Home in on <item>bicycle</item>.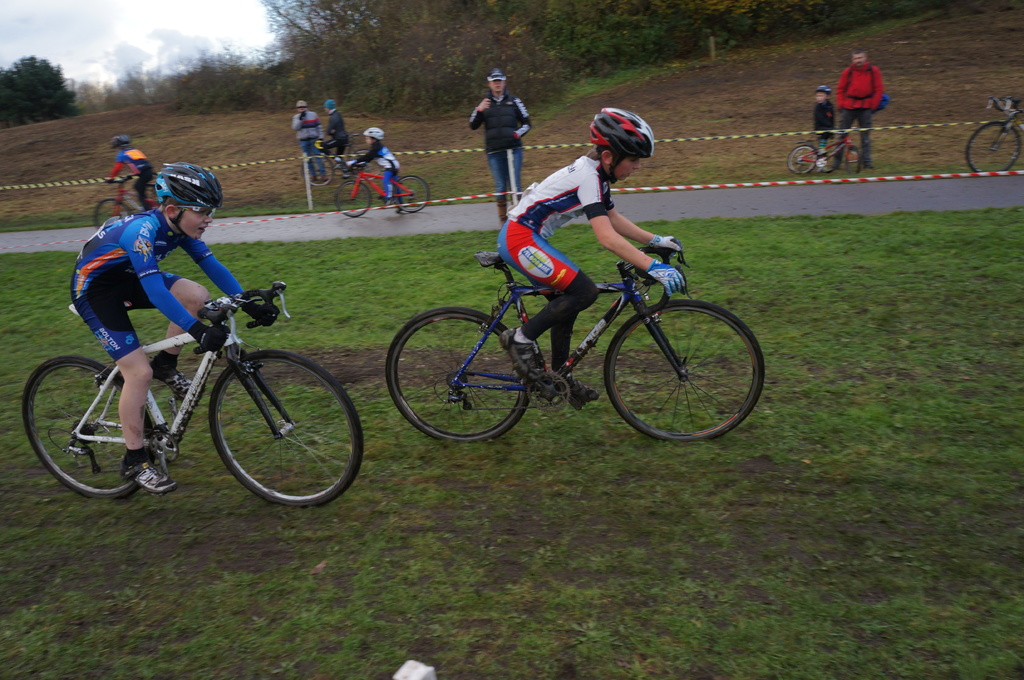
Homed in at bbox(13, 280, 372, 505).
